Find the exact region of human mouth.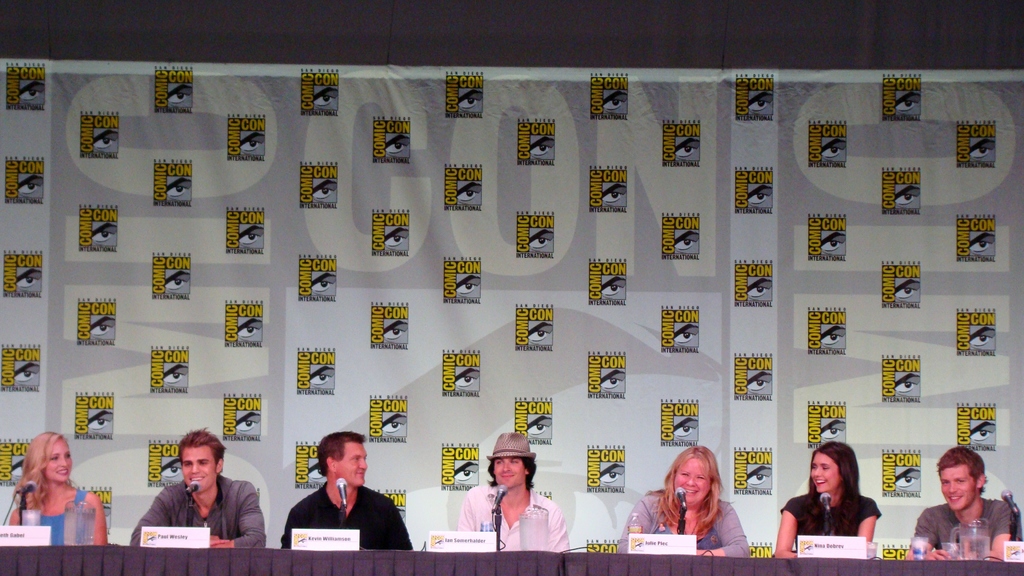
Exact region: rect(502, 472, 517, 482).
